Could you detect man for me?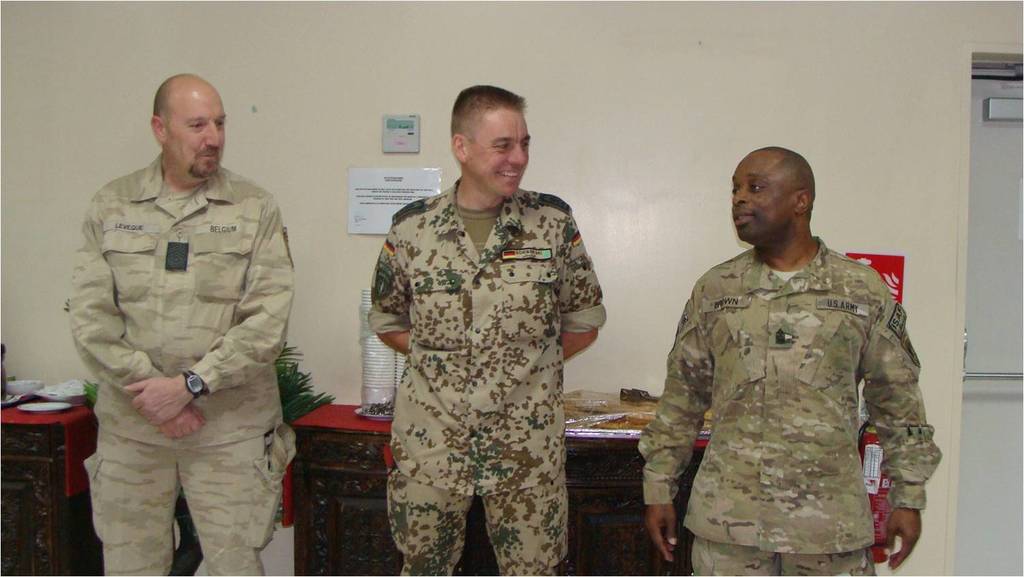
Detection result: 639:143:946:576.
